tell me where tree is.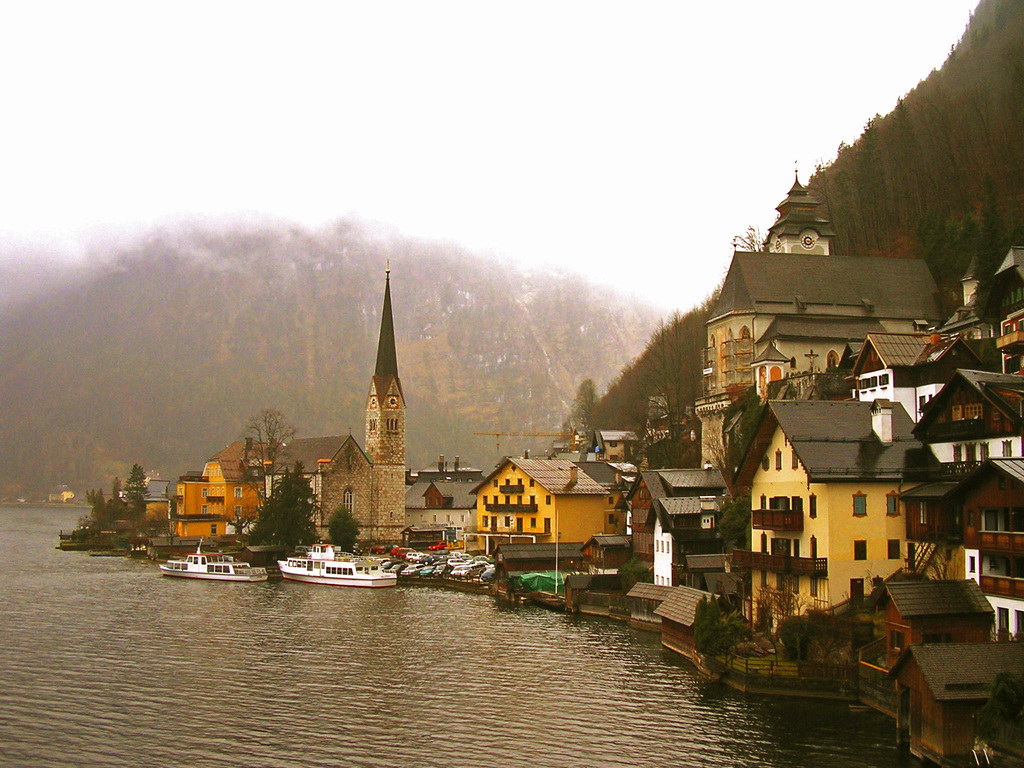
tree is at (116,463,148,513).
